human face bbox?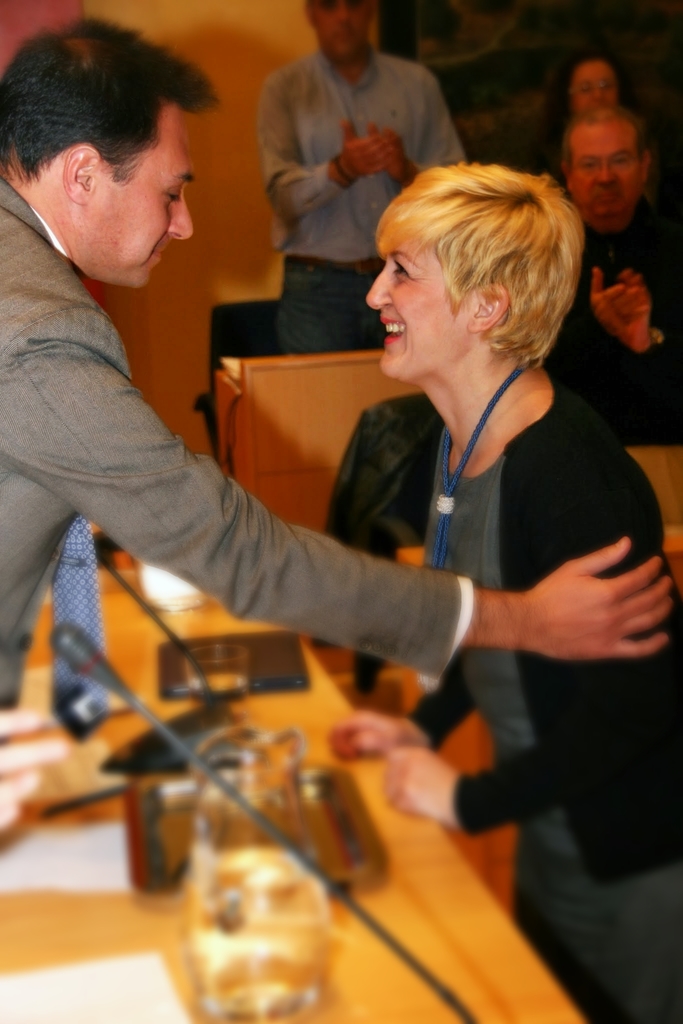
bbox(312, 0, 374, 57)
